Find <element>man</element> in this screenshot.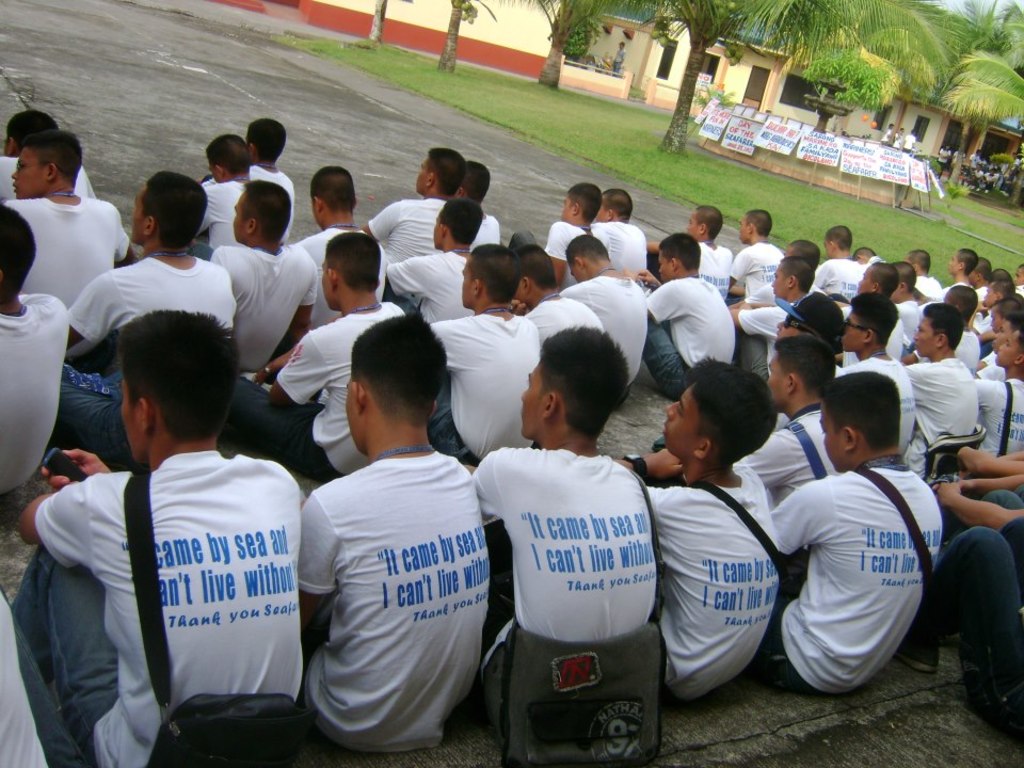
The bounding box for <element>man</element> is {"x1": 651, "y1": 228, "x2": 733, "y2": 402}.
